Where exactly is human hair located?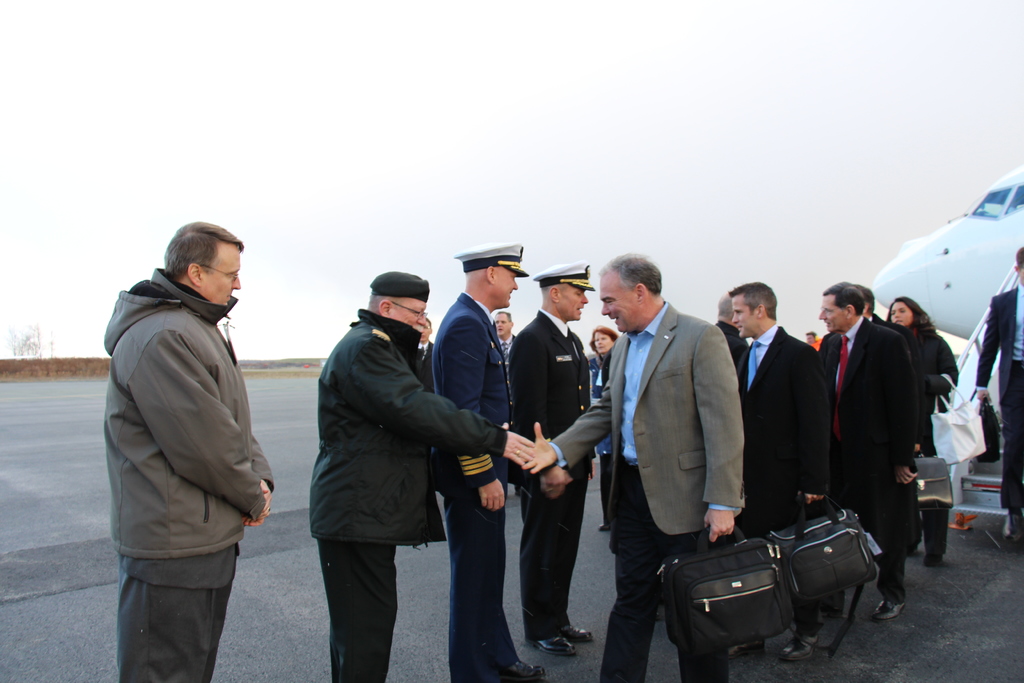
Its bounding box is locate(595, 246, 661, 290).
